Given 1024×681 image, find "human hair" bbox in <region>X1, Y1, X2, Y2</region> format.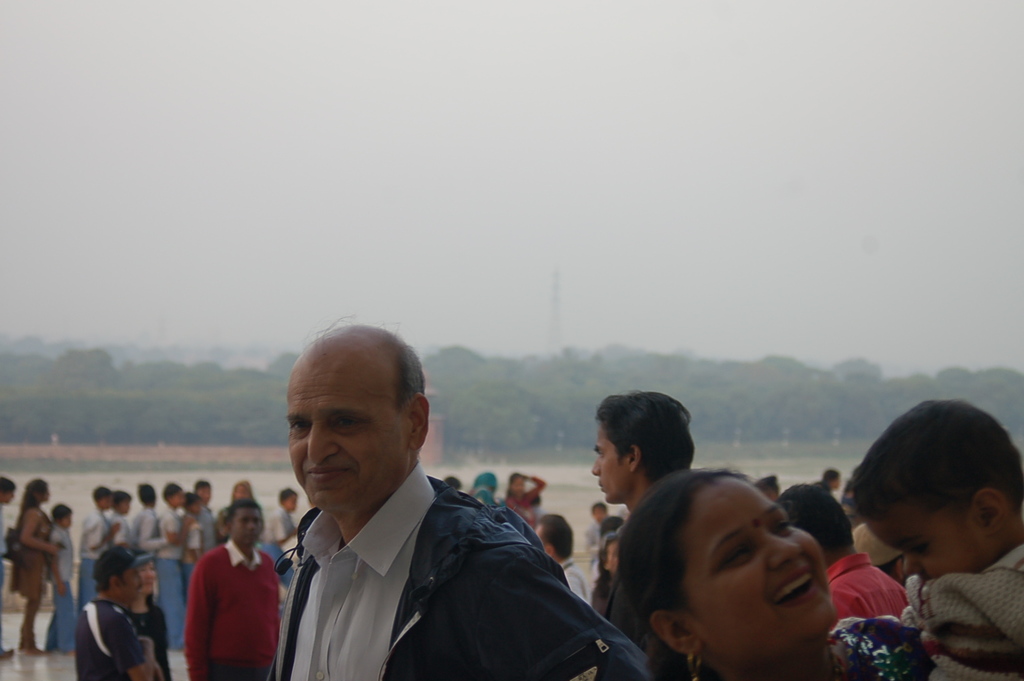
<region>226, 498, 262, 518</region>.
